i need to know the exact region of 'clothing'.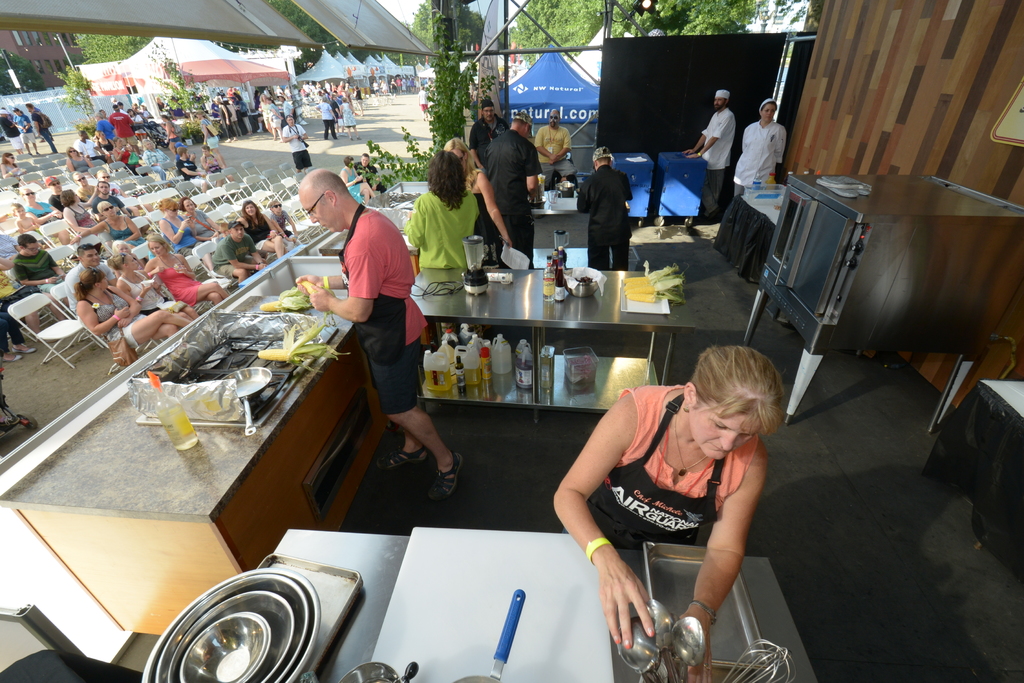
Region: (152, 260, 202, 309).
